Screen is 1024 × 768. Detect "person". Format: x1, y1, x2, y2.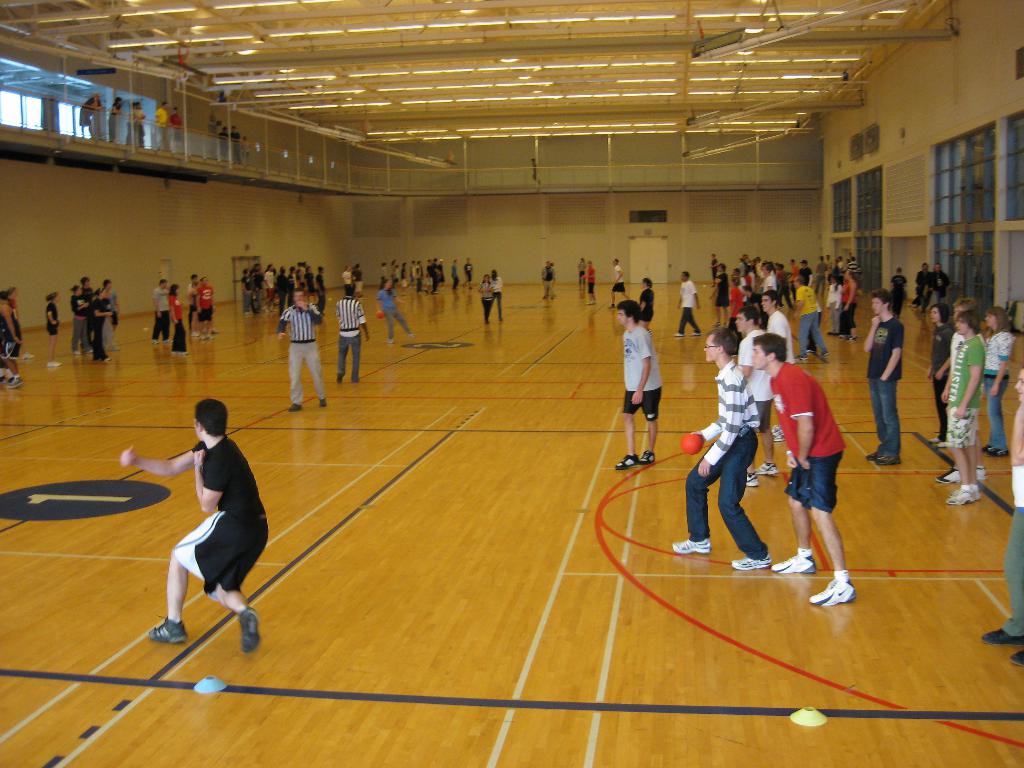
982, 308, 1015, 458.
